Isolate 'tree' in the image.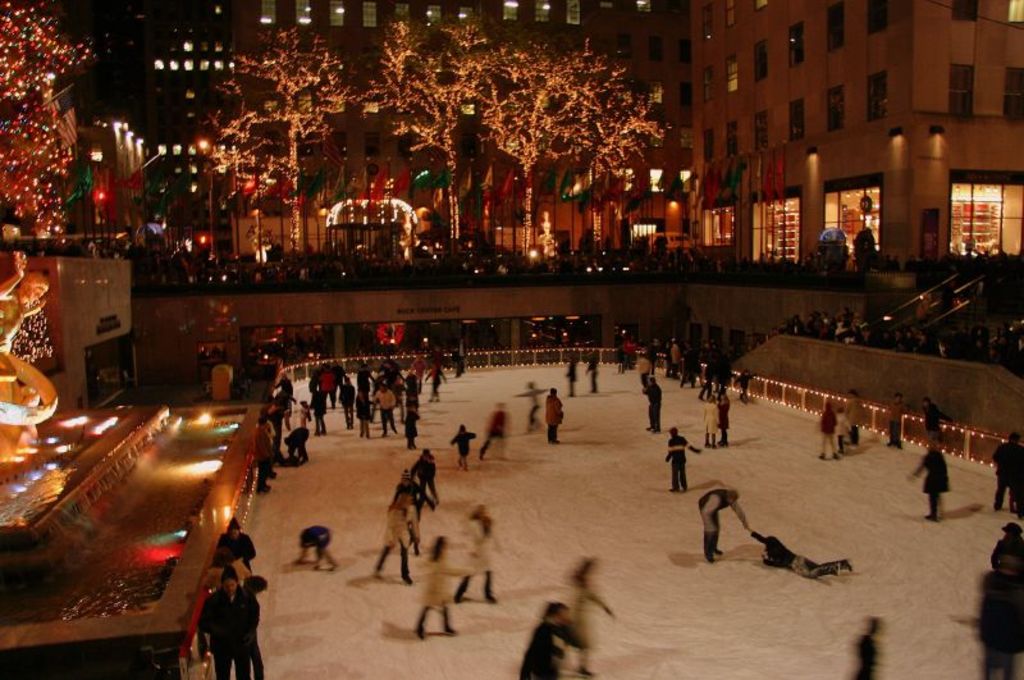
Isolated region: region(470, 28, 613, 251).
